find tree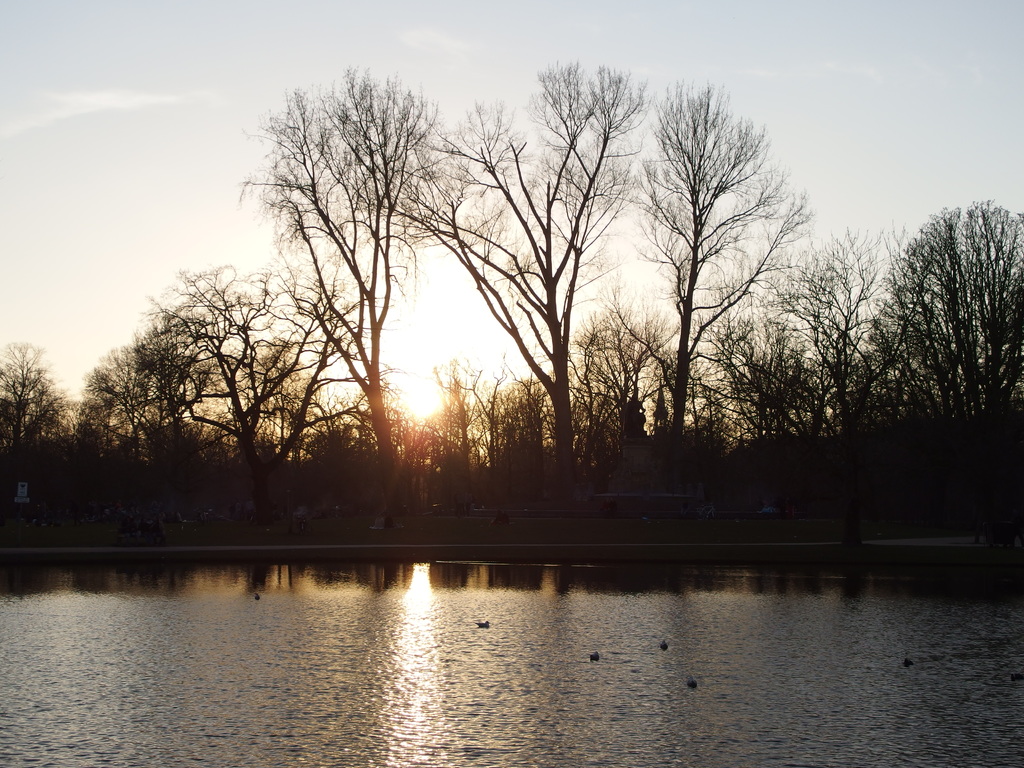
locate(0, 342, 77, 512)
